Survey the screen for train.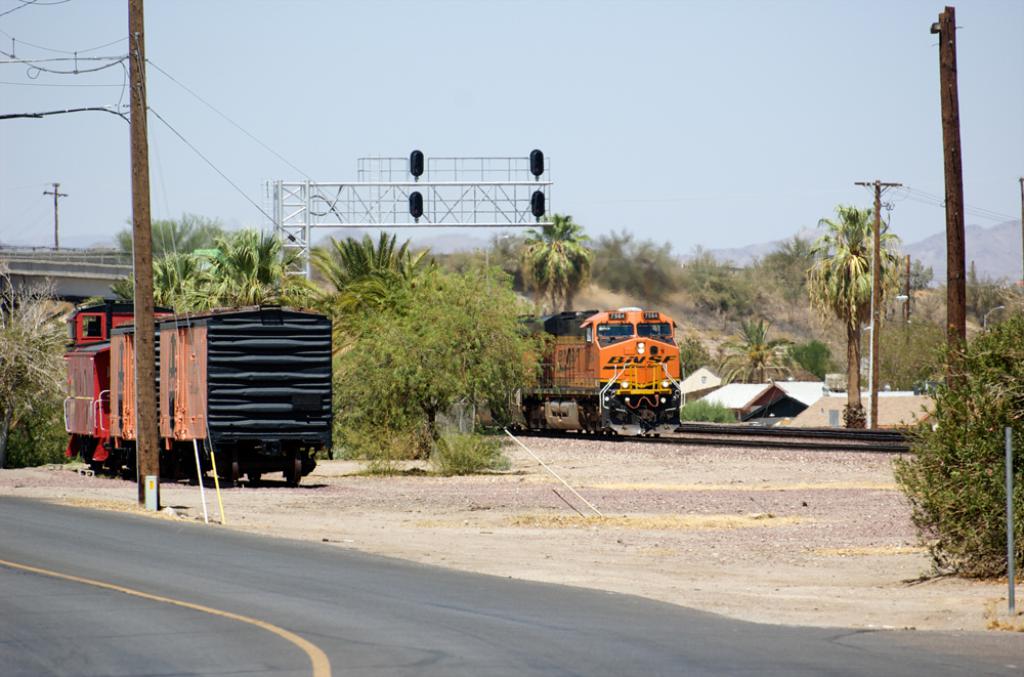
Survey found: 62/305/334/484.
